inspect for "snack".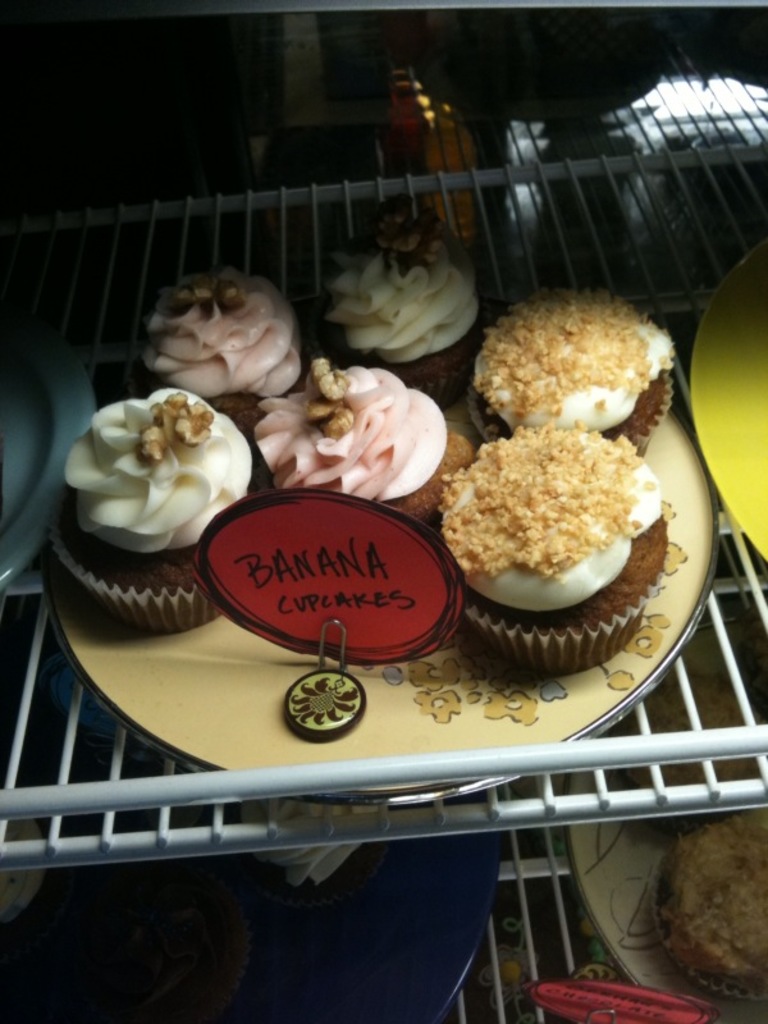
Inspection: region(310, 202, 494, 403).
